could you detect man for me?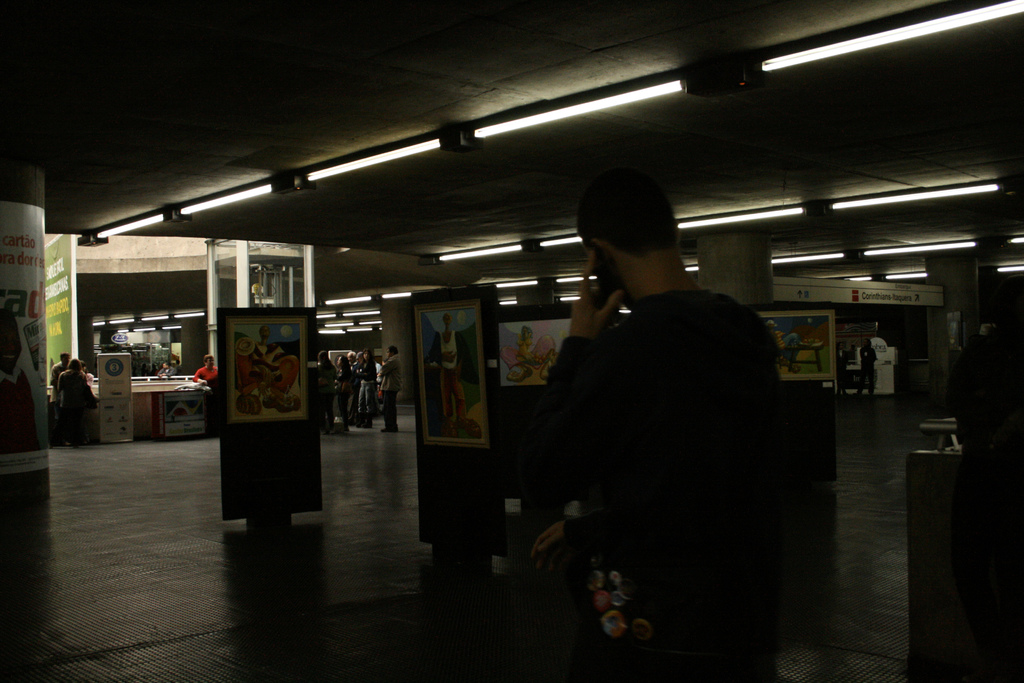
Detection result: x1=298 y1=346 x2=393 y2=438.
